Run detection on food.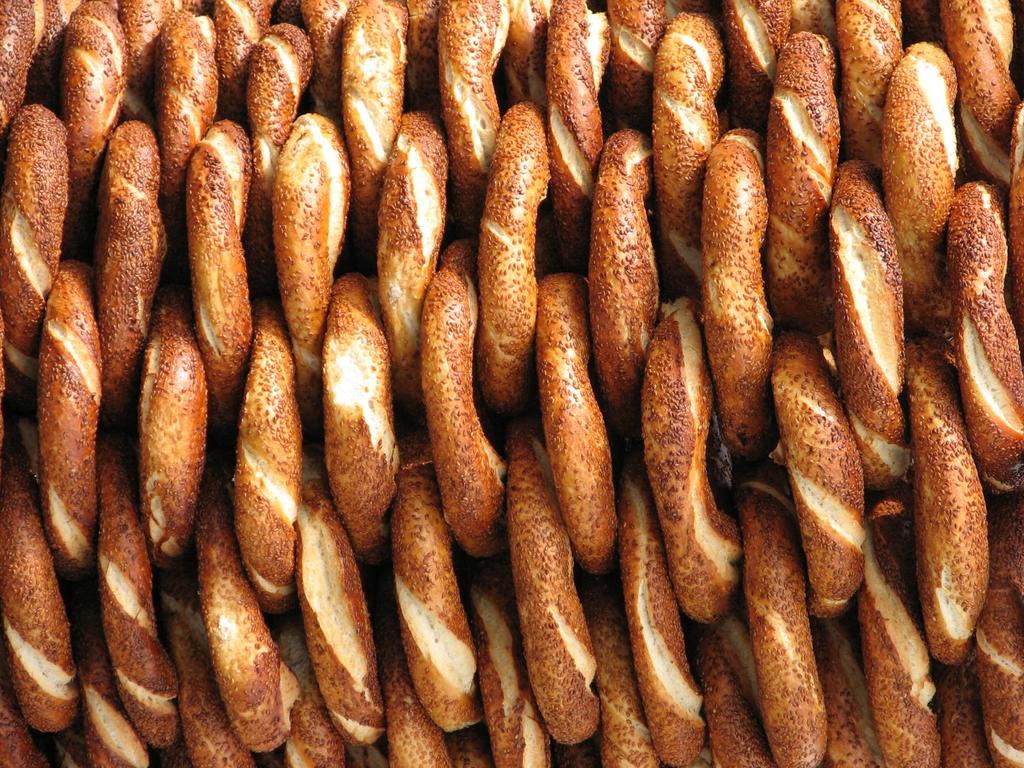
Result: (x1=945, y1=175, x2=1023, y2=490).
